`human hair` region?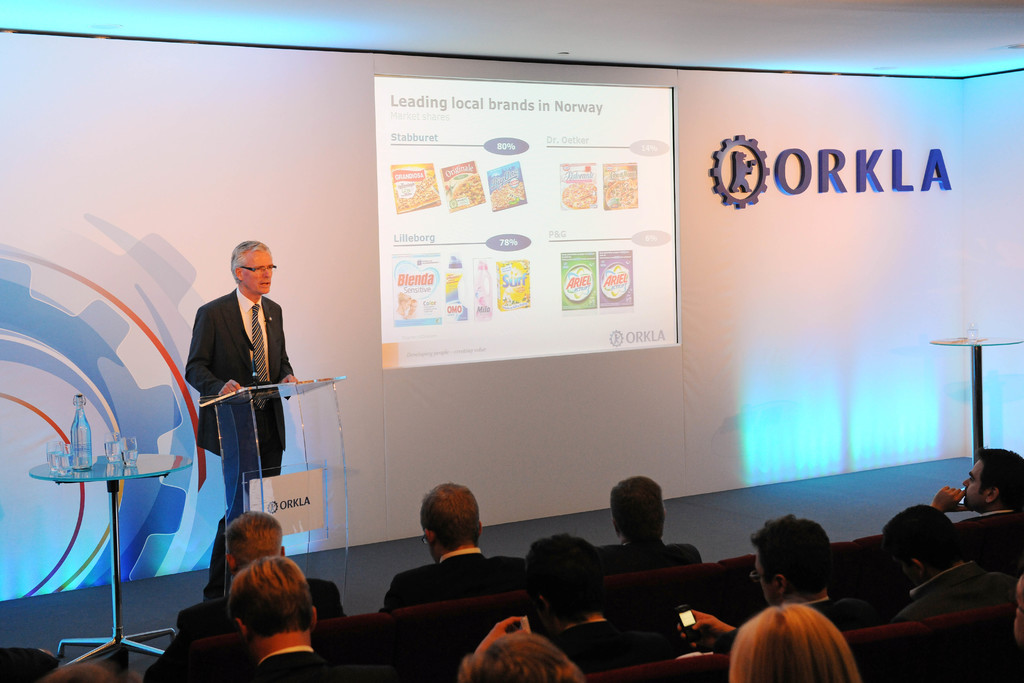
610,473,665,533
